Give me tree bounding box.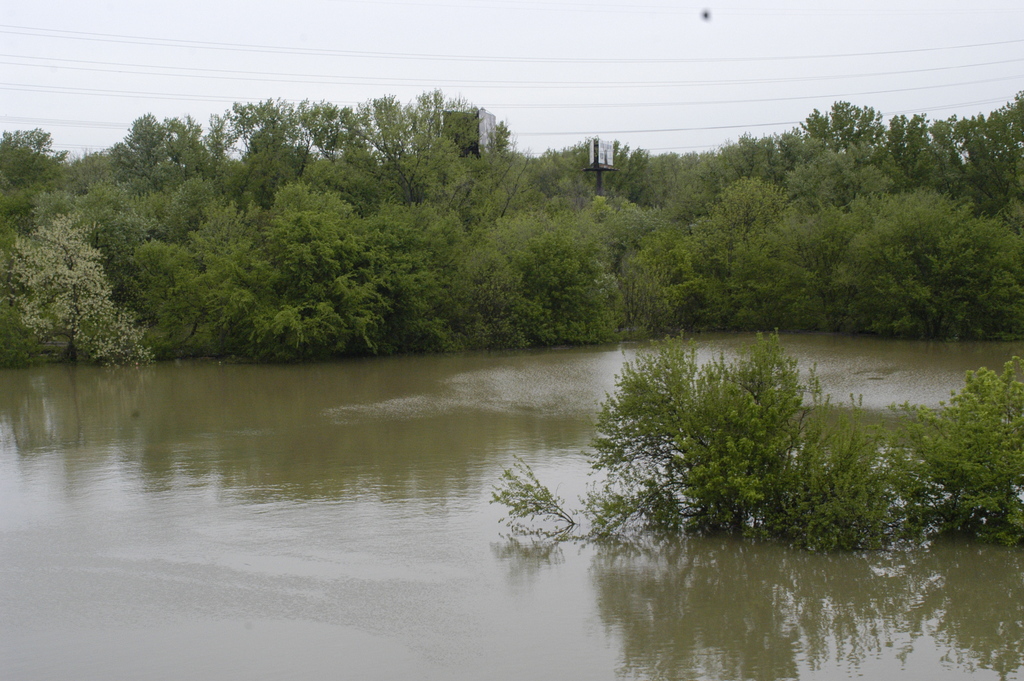
(0, 125, 91, 245).
